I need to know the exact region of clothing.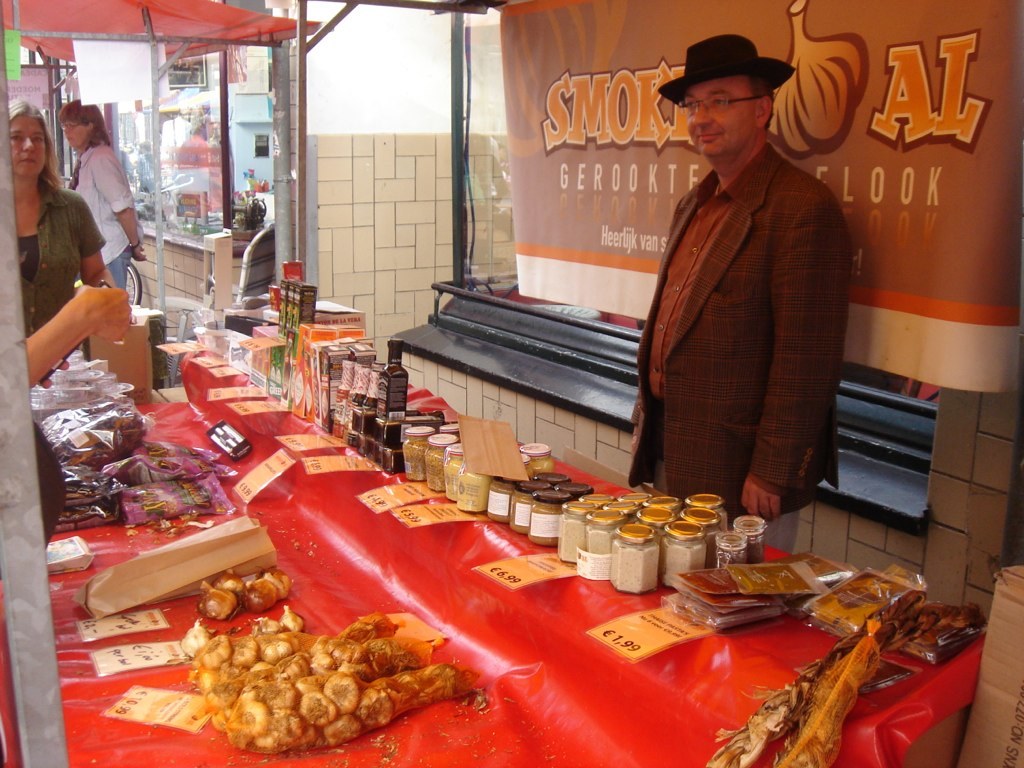
Region: [x1=8, y1=179, x2=105, y2=336].
